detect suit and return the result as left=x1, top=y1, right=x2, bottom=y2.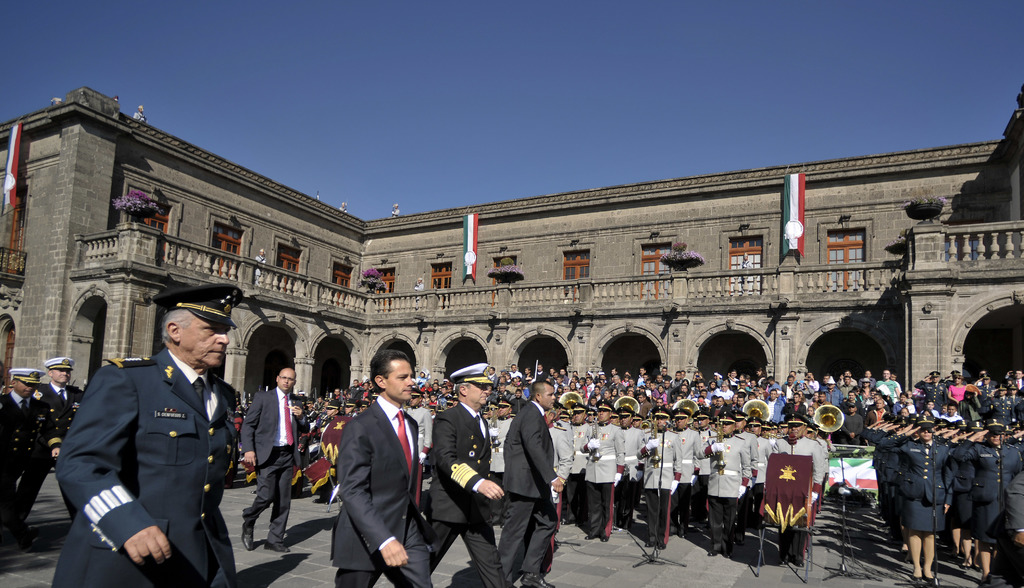
left=501, top=401, right=560, bottom=586.
